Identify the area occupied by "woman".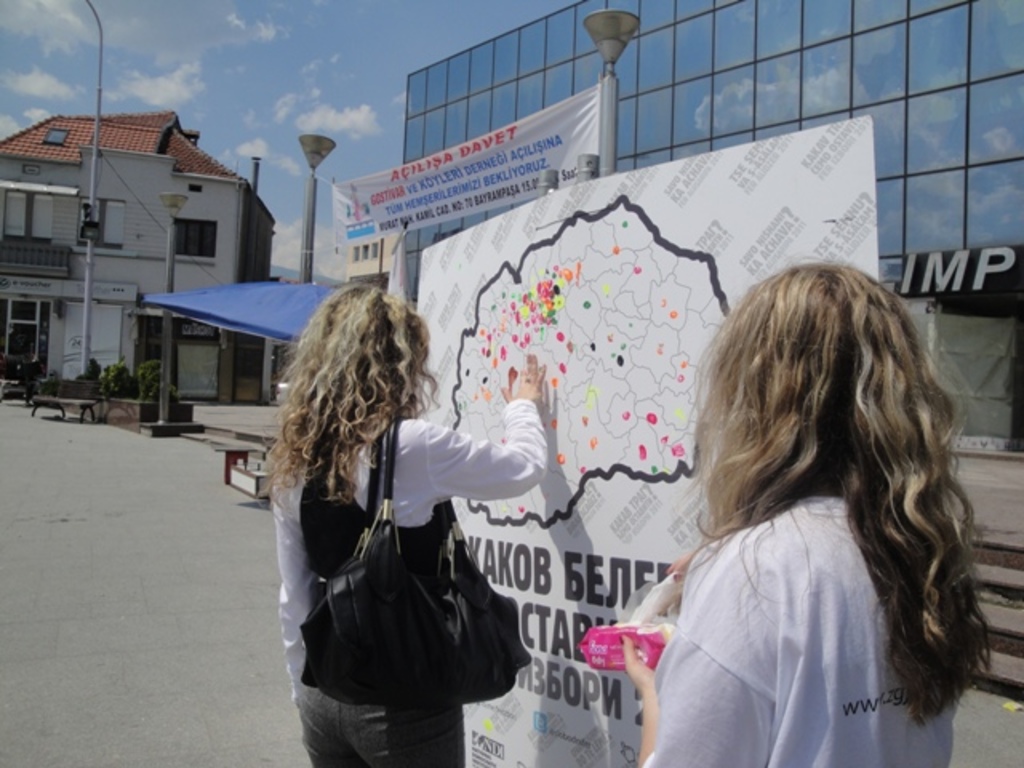
Area: [658,232,1011,767].
